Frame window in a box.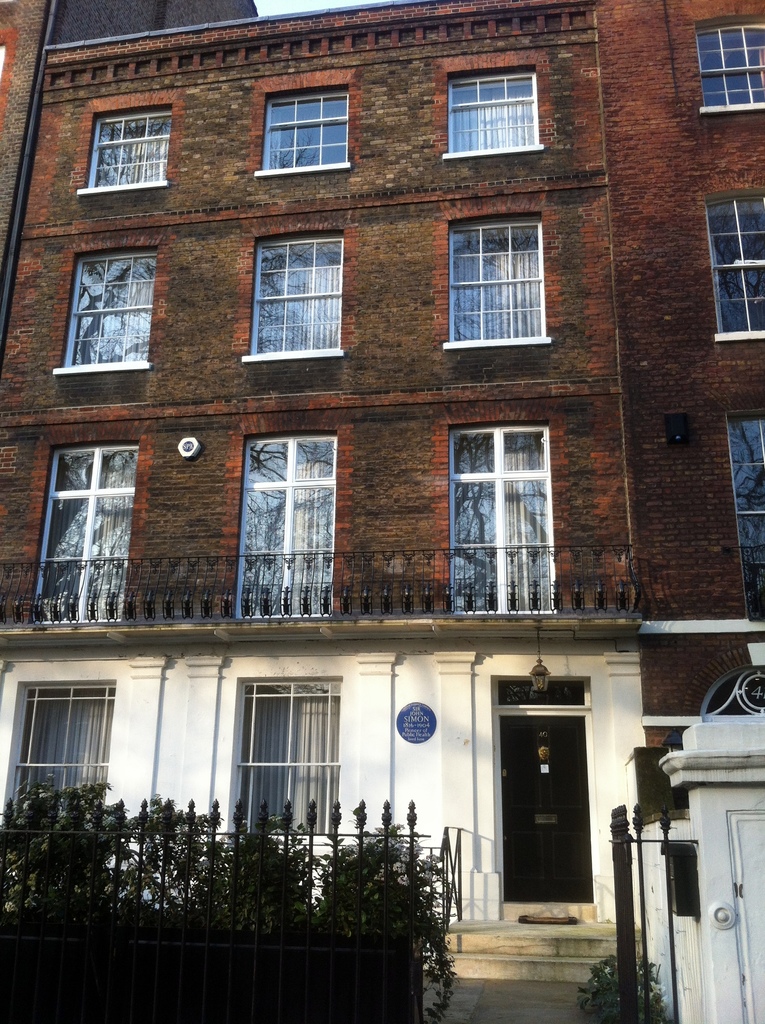
rect(707, 197, 764, 358).
